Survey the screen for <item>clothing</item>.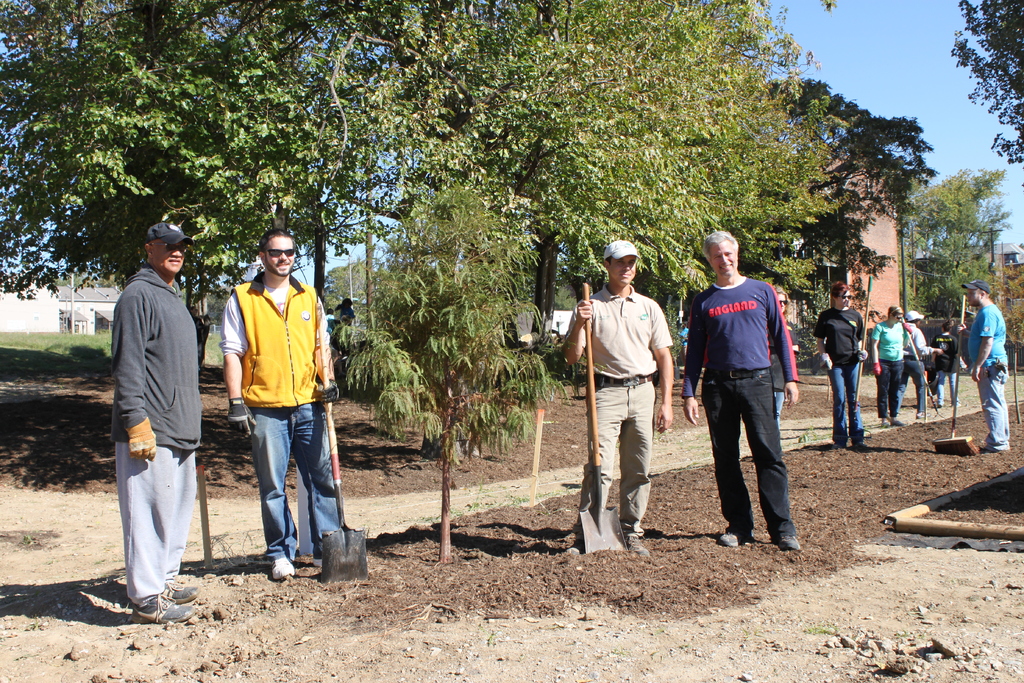
Survey found: 102, 220, 205, 611.
